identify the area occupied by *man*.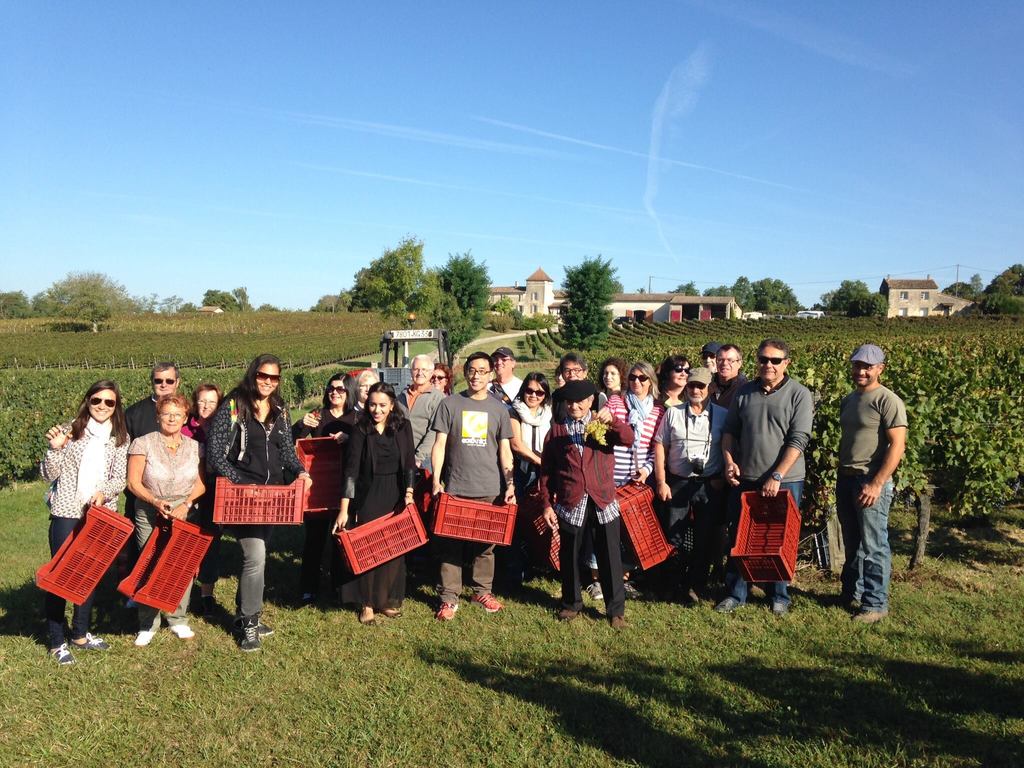
Area: 392 354 443 595.
